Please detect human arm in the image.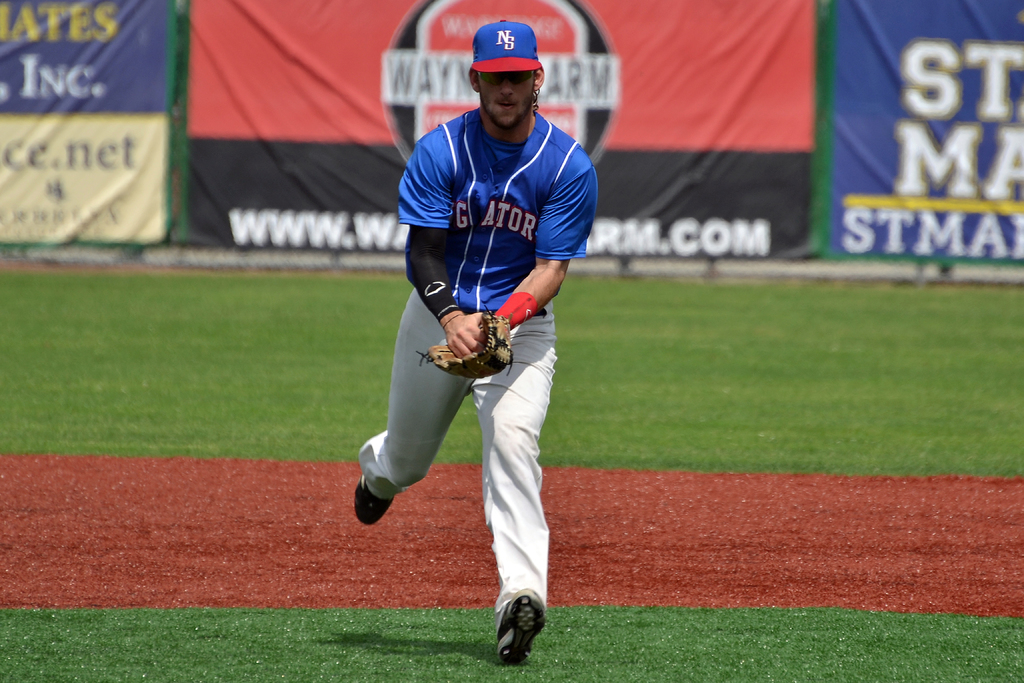
[x1=426, y1=164, x2=597, y2=381].
